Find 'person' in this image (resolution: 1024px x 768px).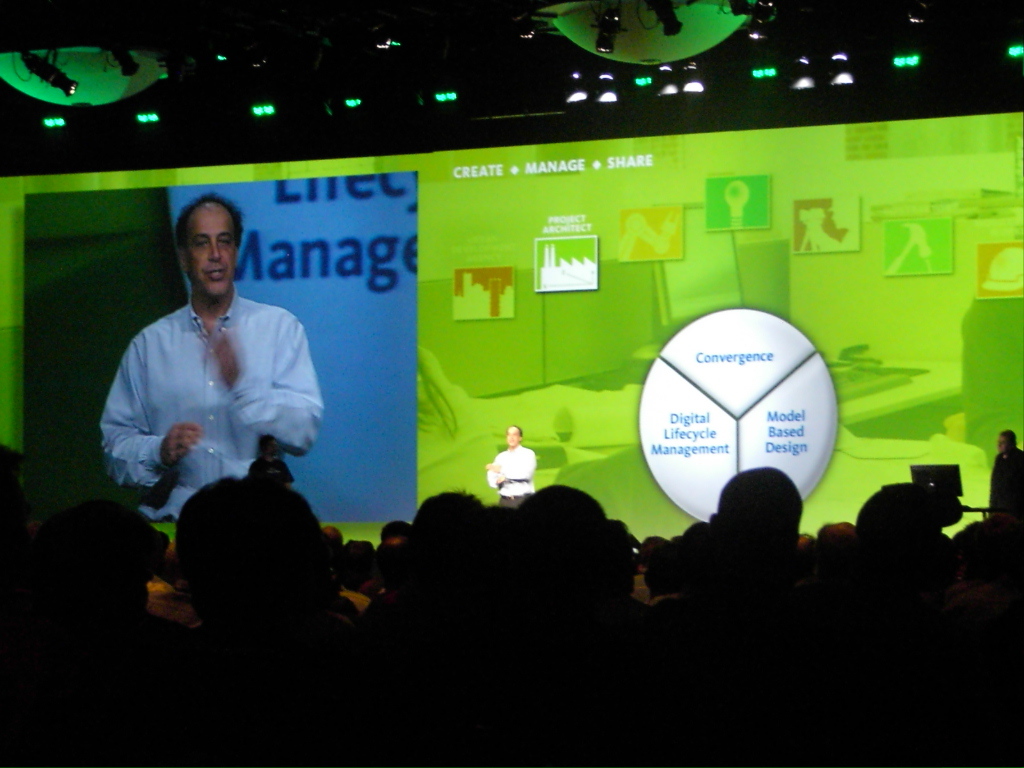
0/460/169/717.
